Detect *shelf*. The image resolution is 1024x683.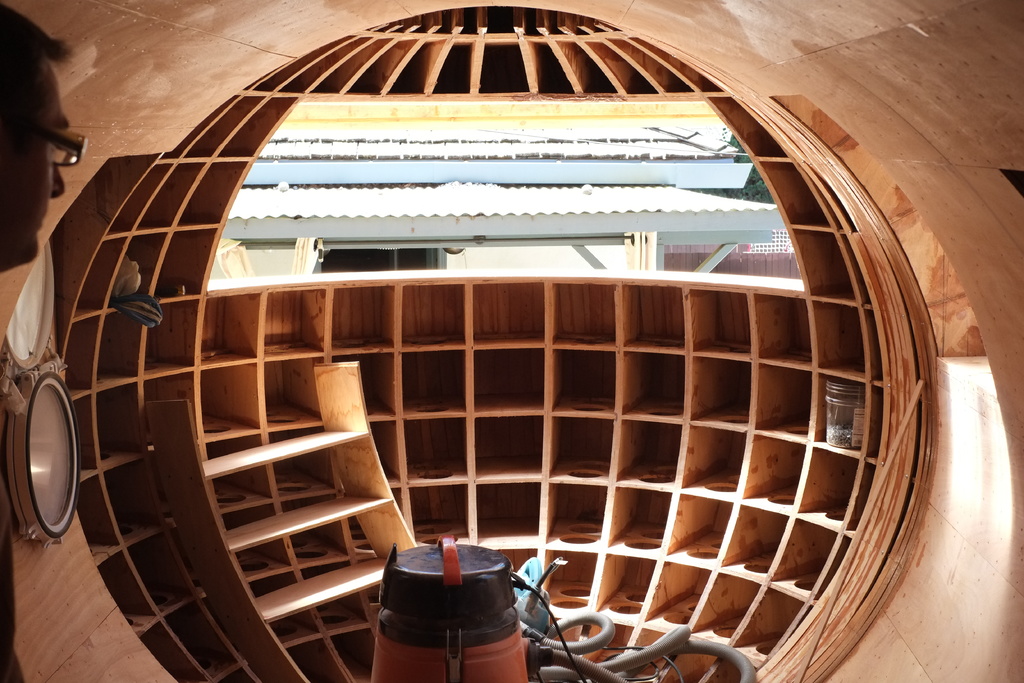
detection(605, 484, 674, 554).
